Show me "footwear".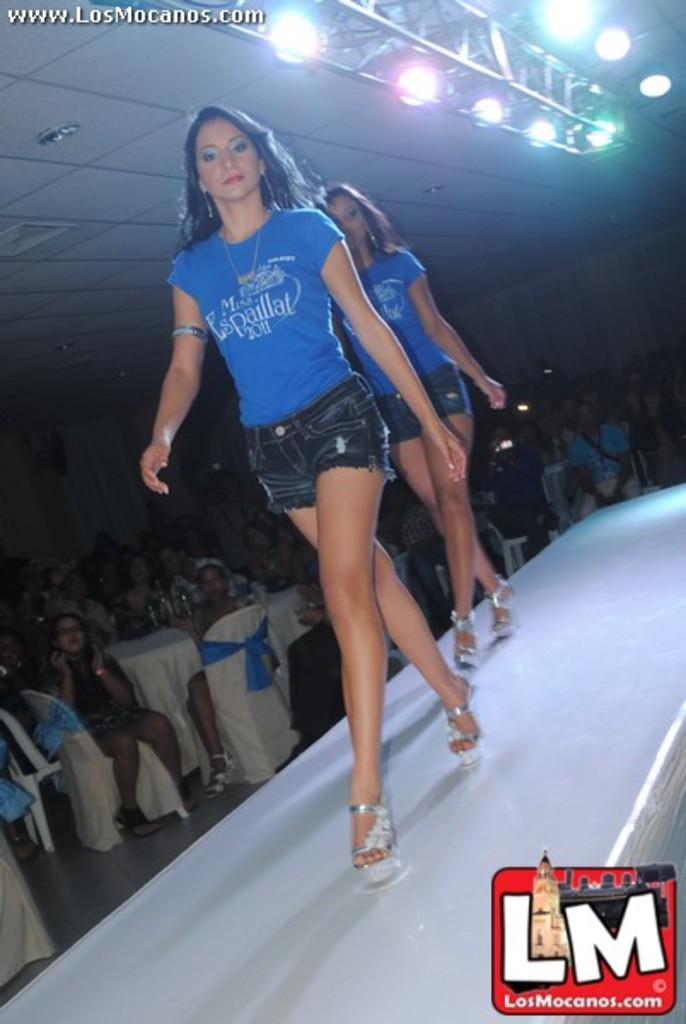
"footwear" is here: (left=172, top=777, right=200, bottom=814).
